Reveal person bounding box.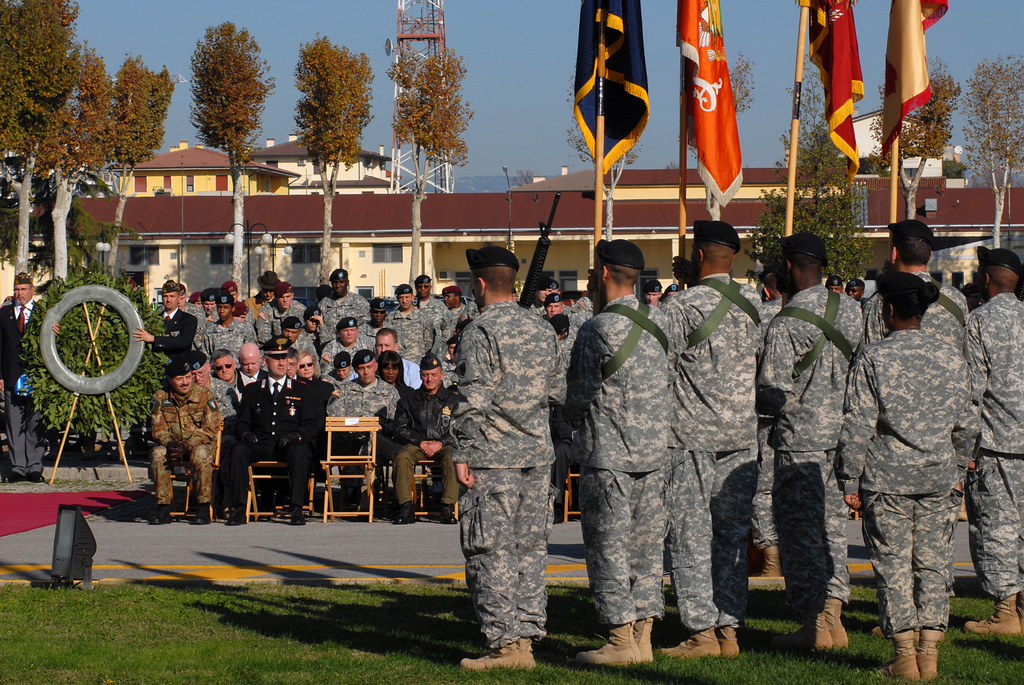
Revealed: left=957, top=248, right=1023, bottom=636.
